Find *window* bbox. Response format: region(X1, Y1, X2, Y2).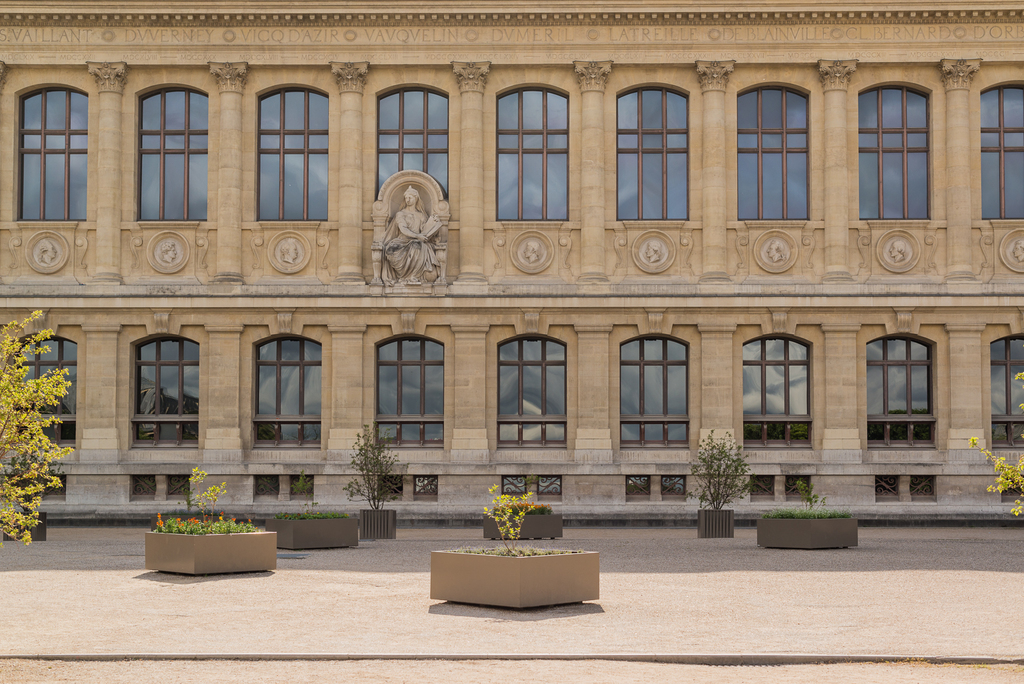
region(730, 74, 821, 231).
